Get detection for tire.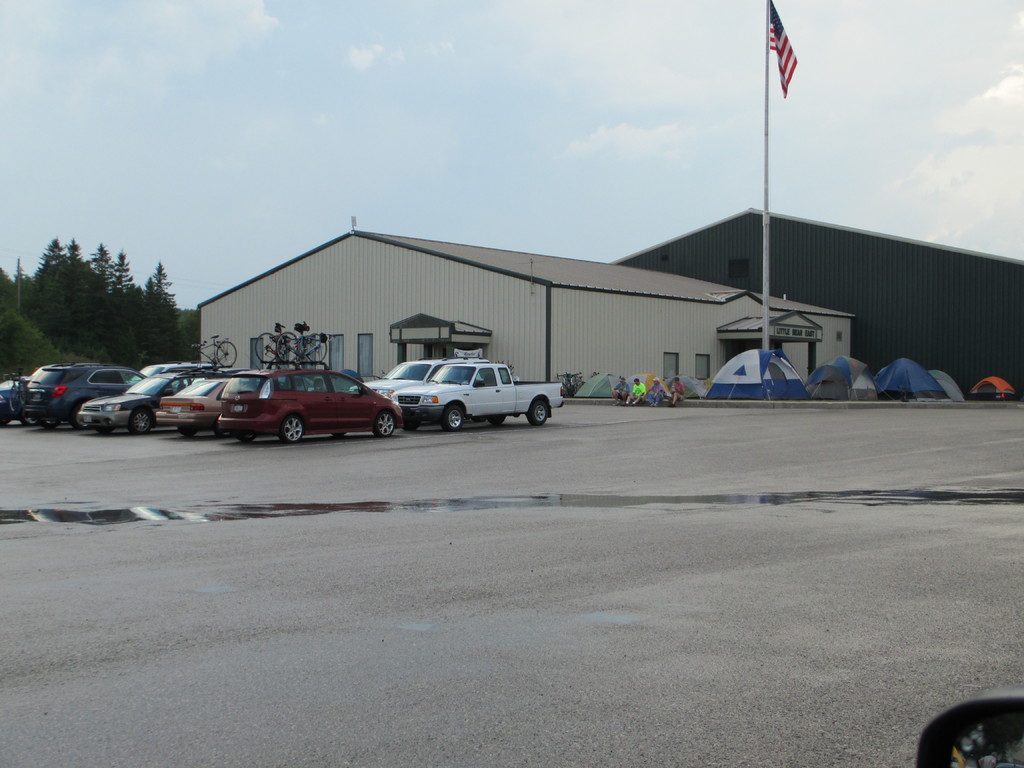
Detection: {"x1": 218, "y1": 341, "x2": 237, "y2": 365}.
